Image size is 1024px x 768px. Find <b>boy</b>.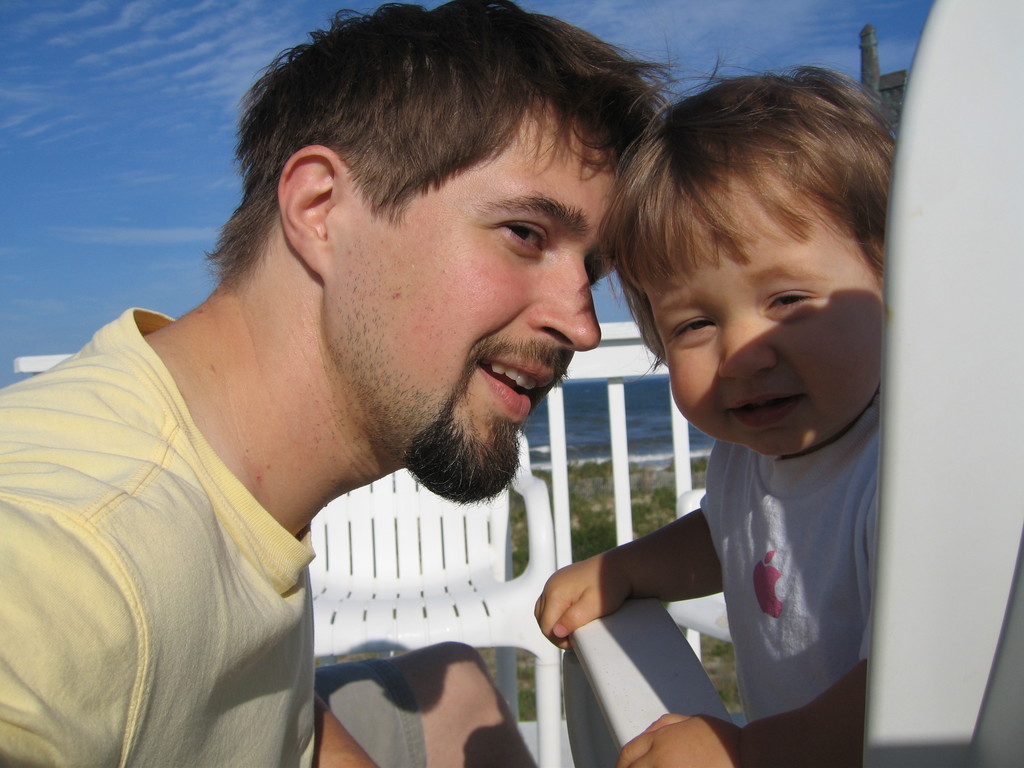
bbox=(554, 47, 932, 732).
